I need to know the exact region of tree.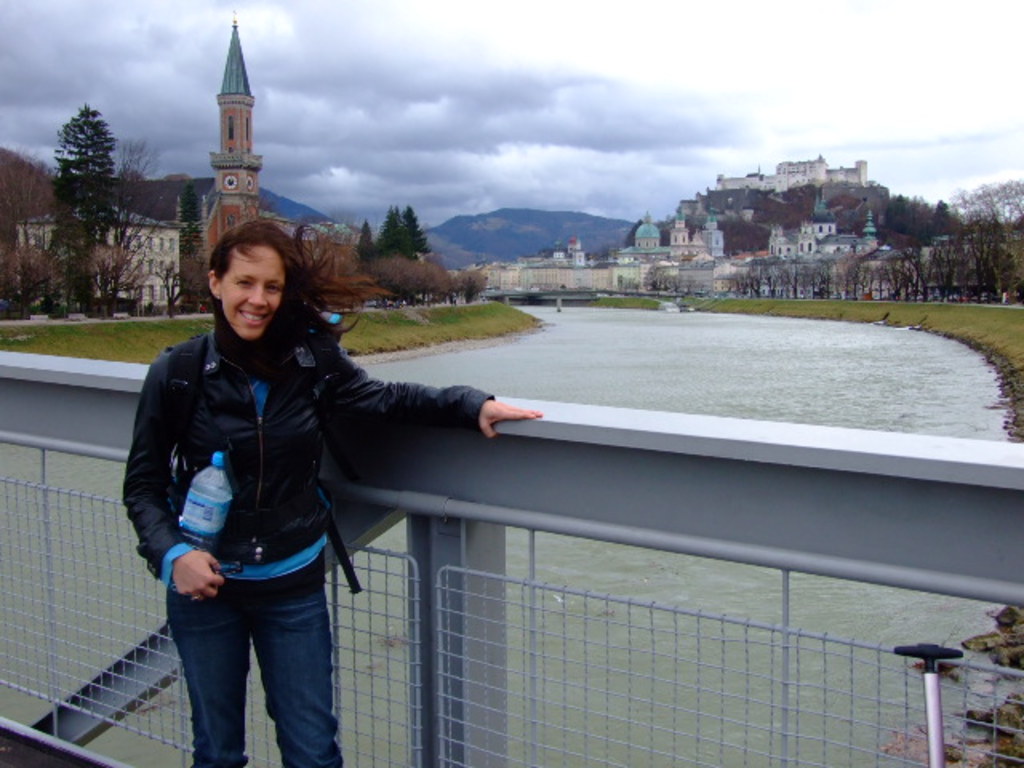
Region: (181, 242, 213, 315).
